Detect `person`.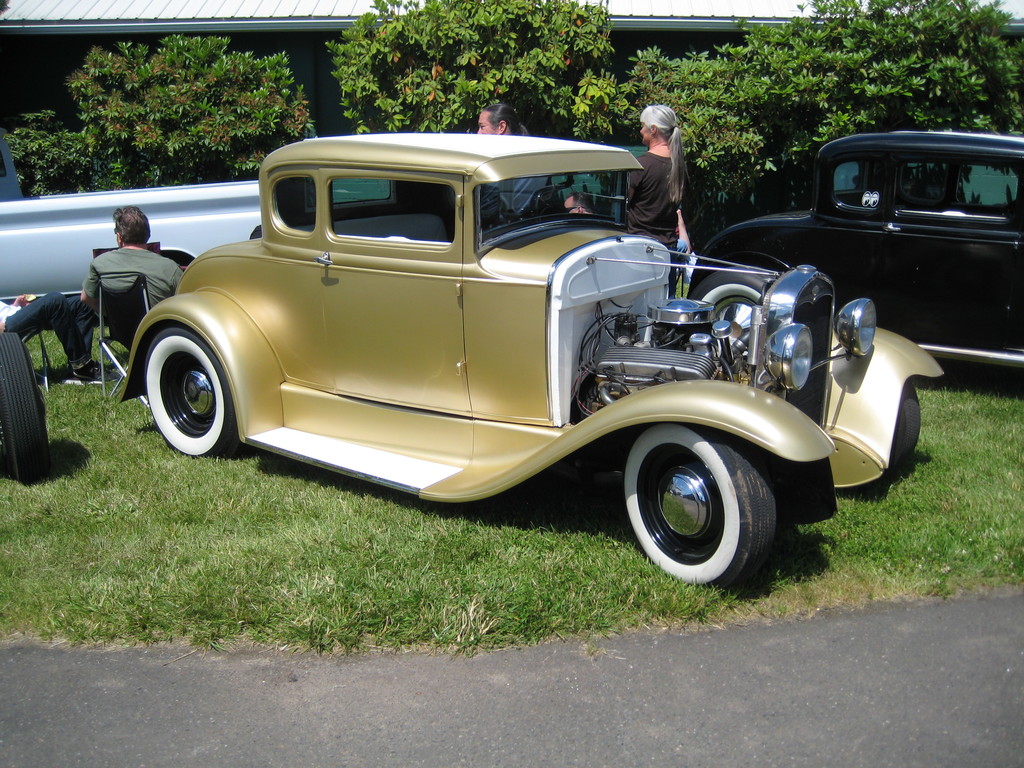
Detected at 79, 205, 183, 318.
